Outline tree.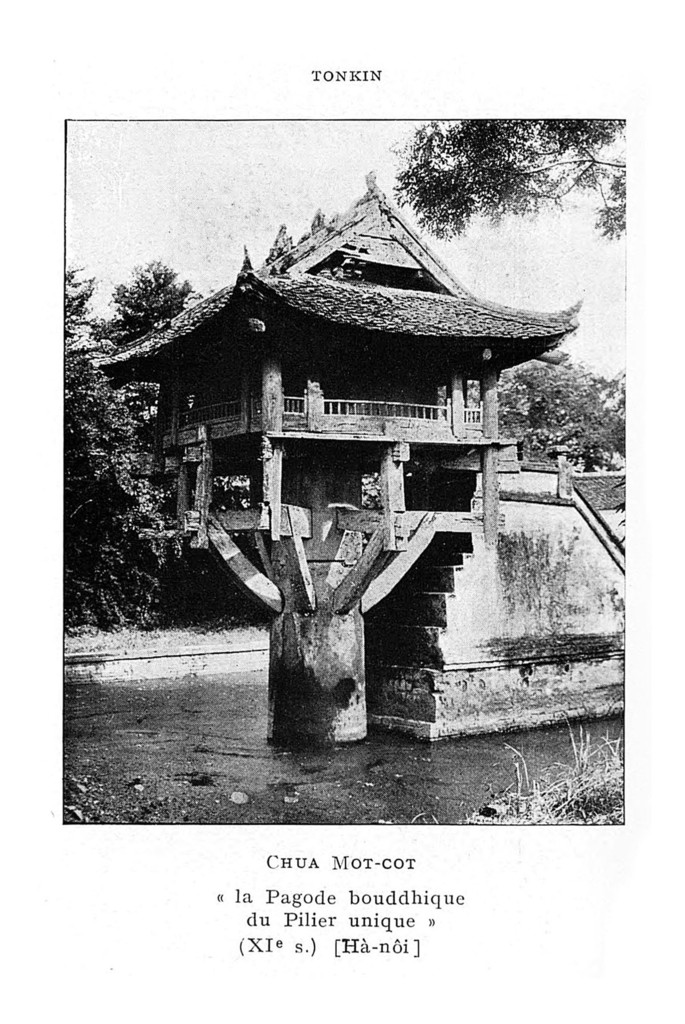
Outline: [left=55, top=265, right=184, bottom=641].
